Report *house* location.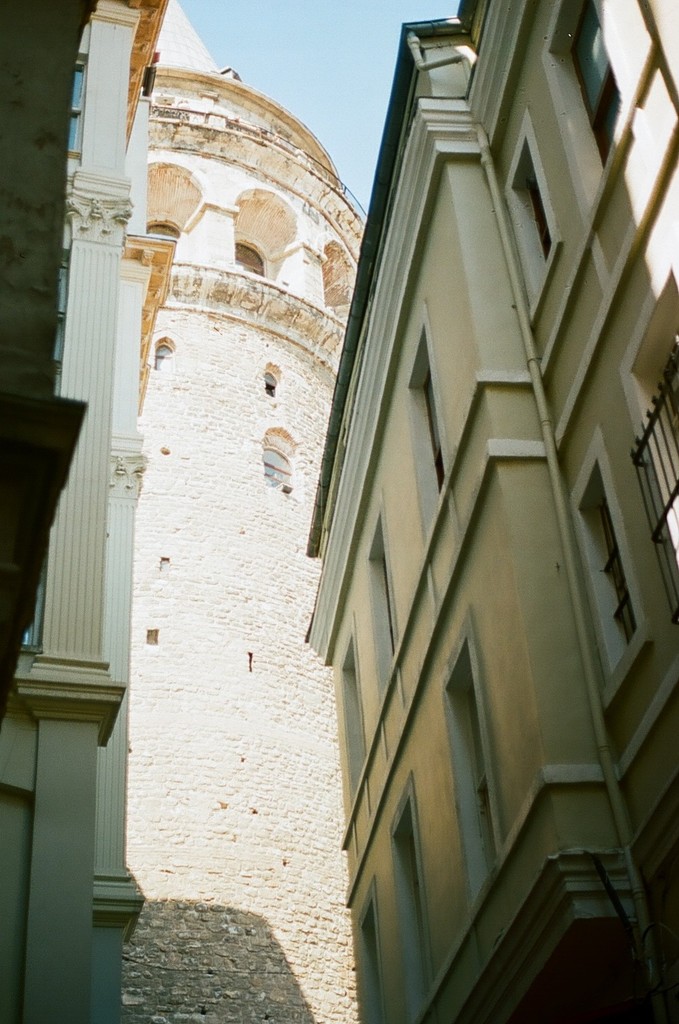
Report: 0/0/178/1023.
